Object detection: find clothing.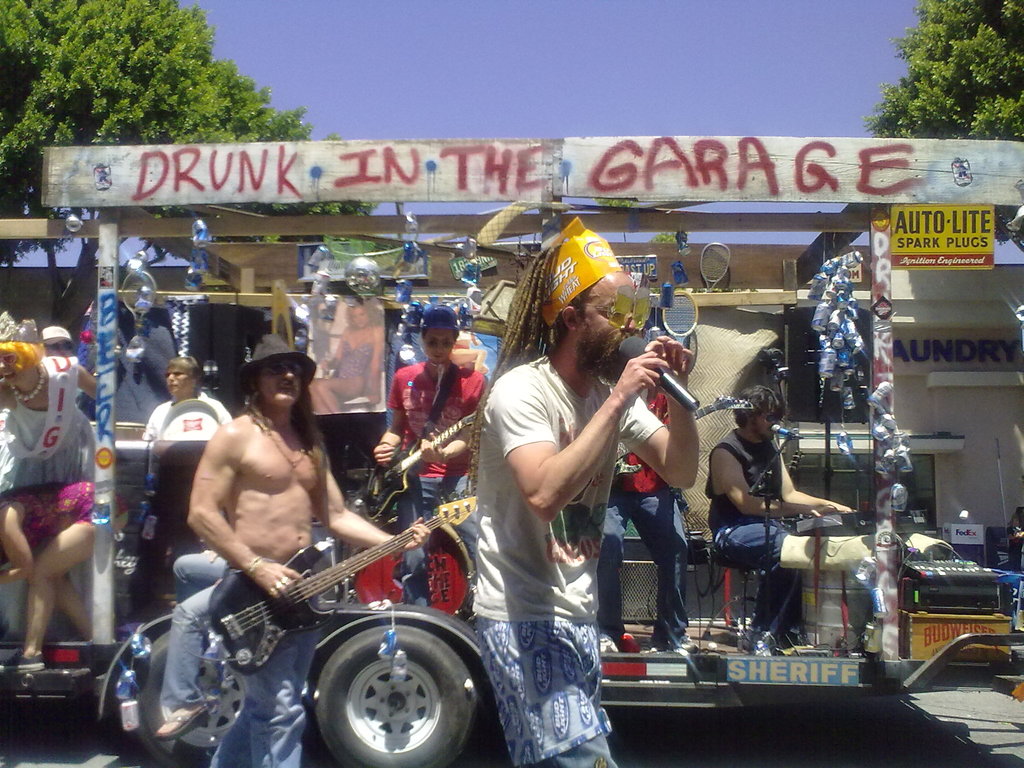
[x1=385, y1=360, x2=487, y2=606].
